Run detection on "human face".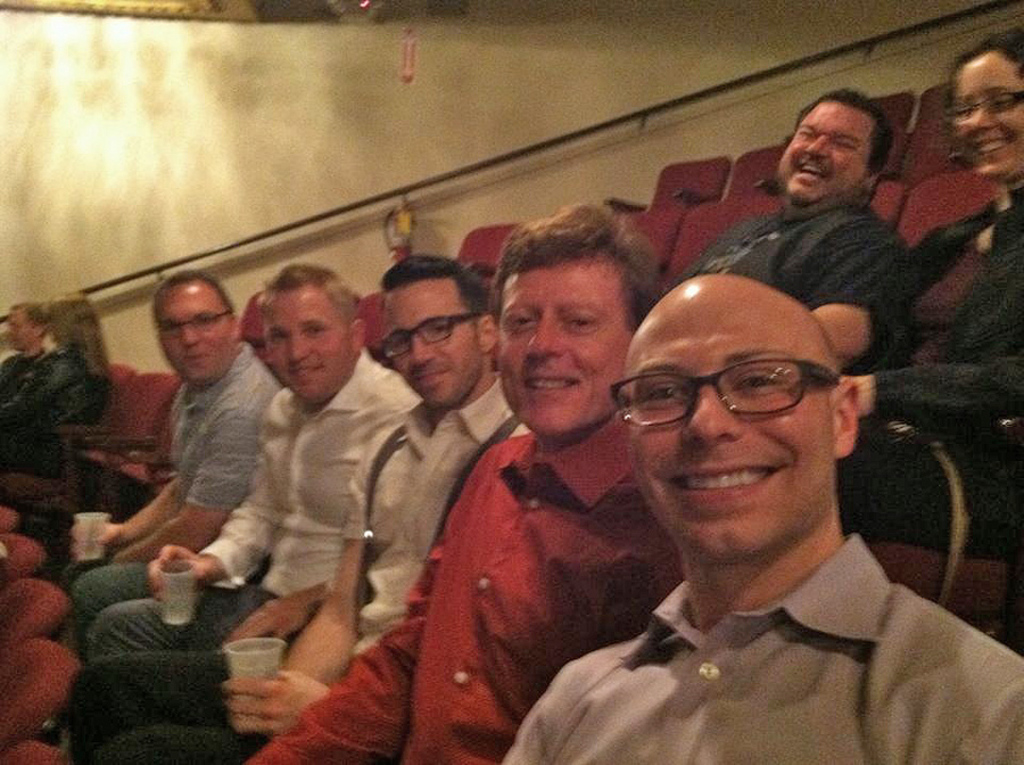
Result: [156, 285, 228, 382].
